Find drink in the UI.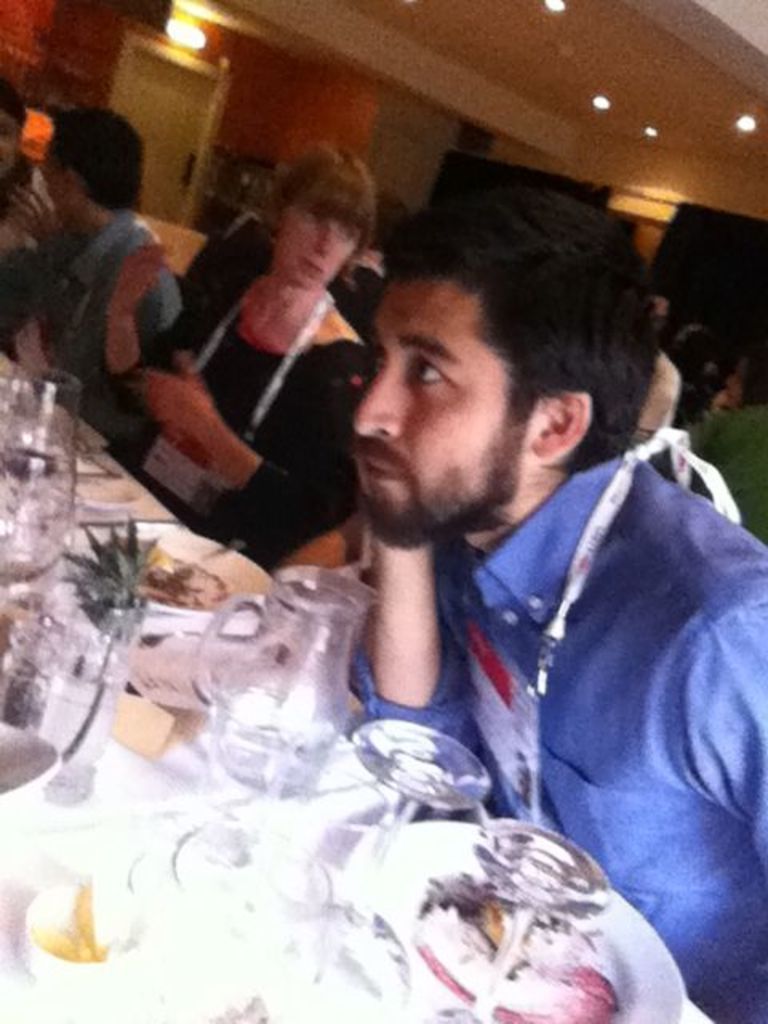
UI element at box=[221, 646, 349, 806].
